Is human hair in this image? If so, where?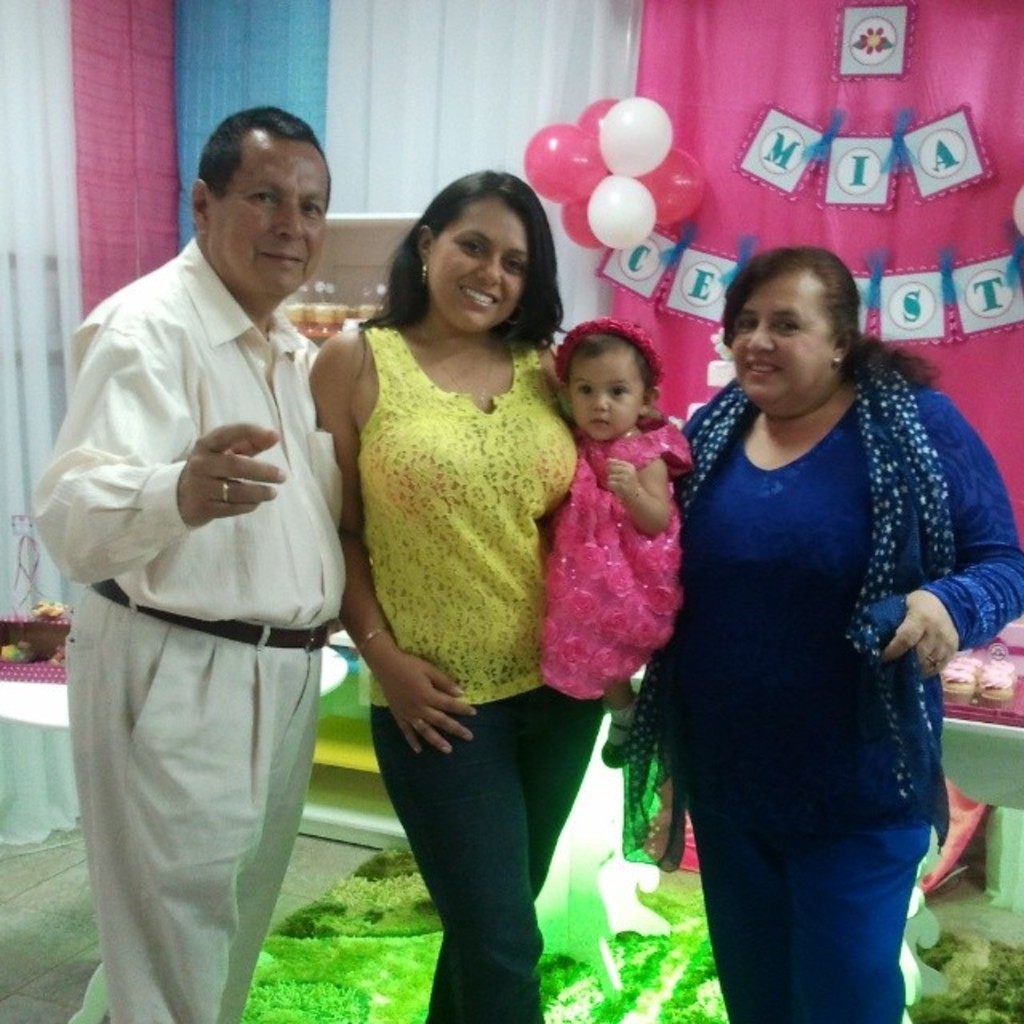
Yes, at bbox=(717, 243, 938, 395).
